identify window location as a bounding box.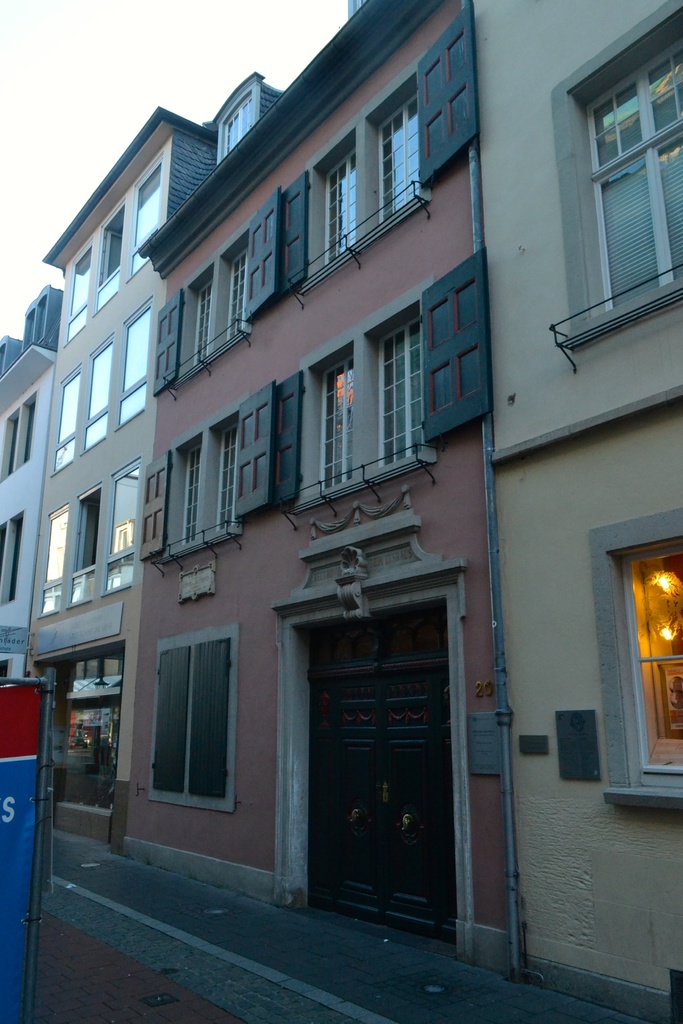
pyautogui.locateOnScreen(122, 307, 148, 393).
